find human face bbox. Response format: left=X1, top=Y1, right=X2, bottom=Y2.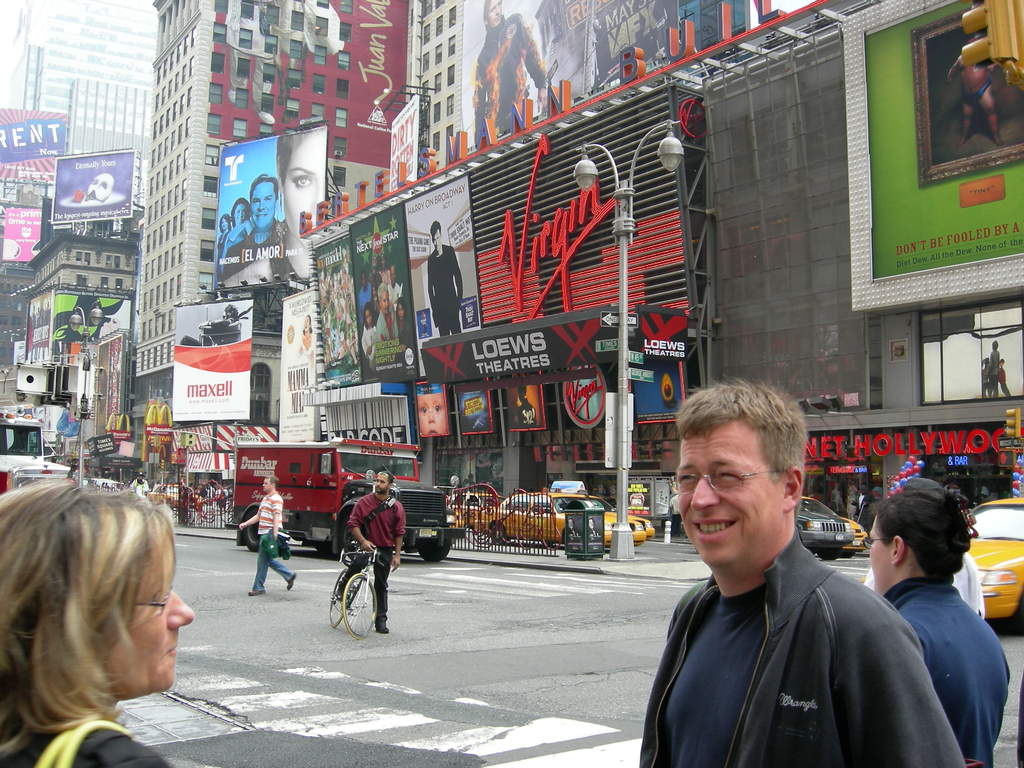
left=870, top=516, right=891, bottom=593.
